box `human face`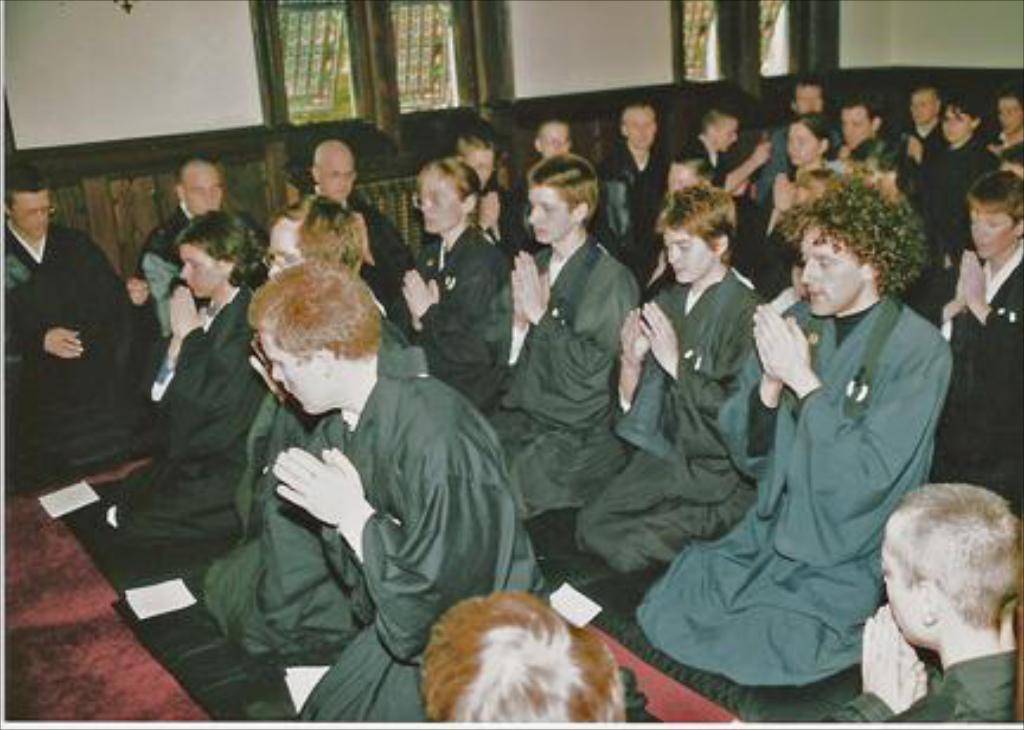
472 147 493 187
